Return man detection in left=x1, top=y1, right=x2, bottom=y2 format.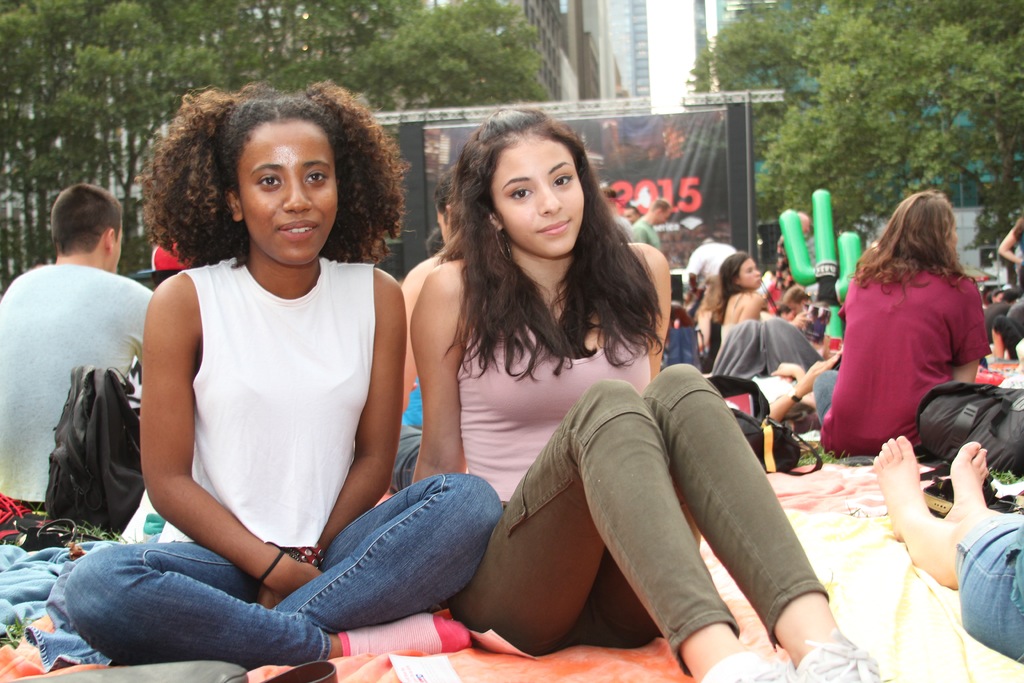
left=394, top=165, right=460, bottom=490.
